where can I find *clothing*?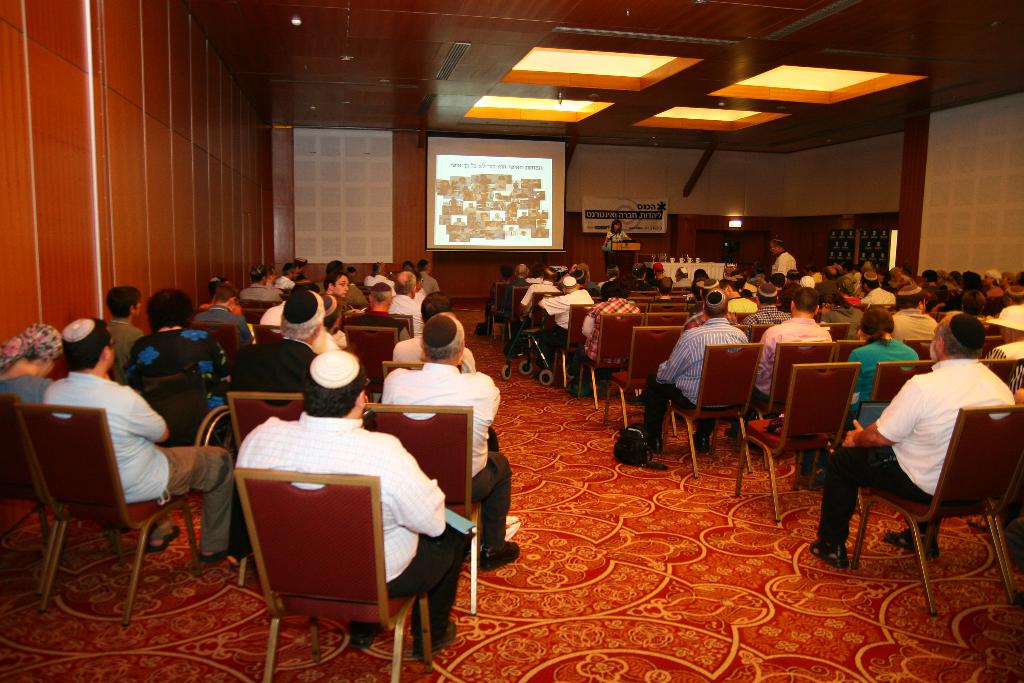
You can find it at rect(645, 324, 740, 445).
